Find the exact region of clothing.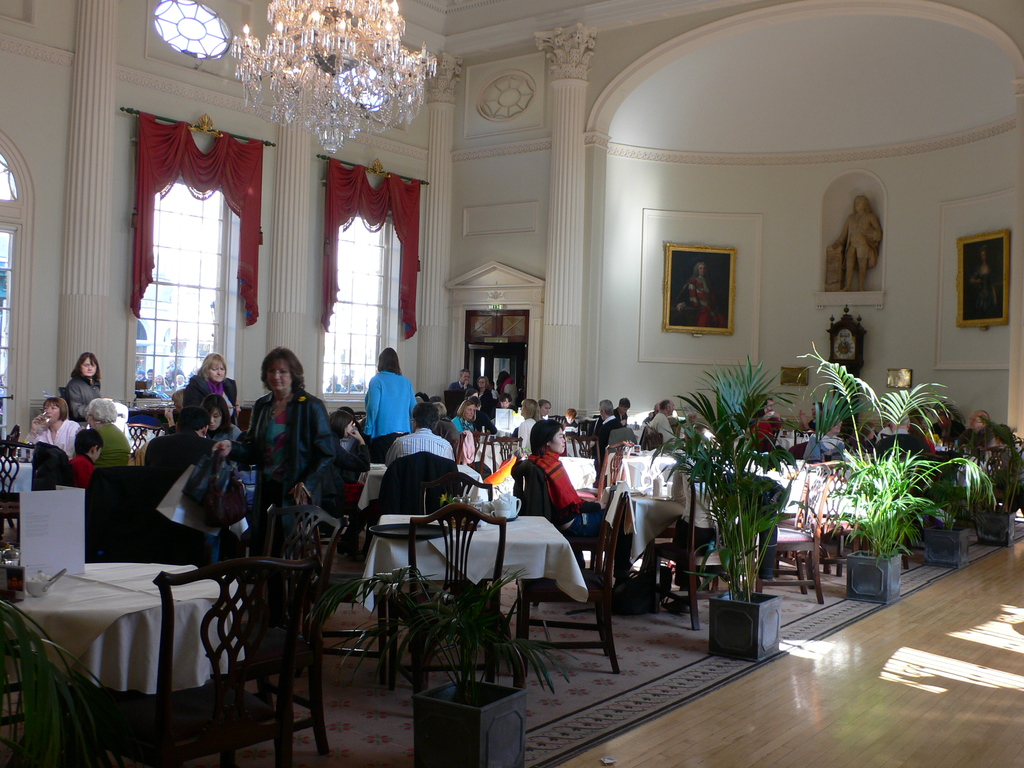
Exact region: 495 401 513 417.
